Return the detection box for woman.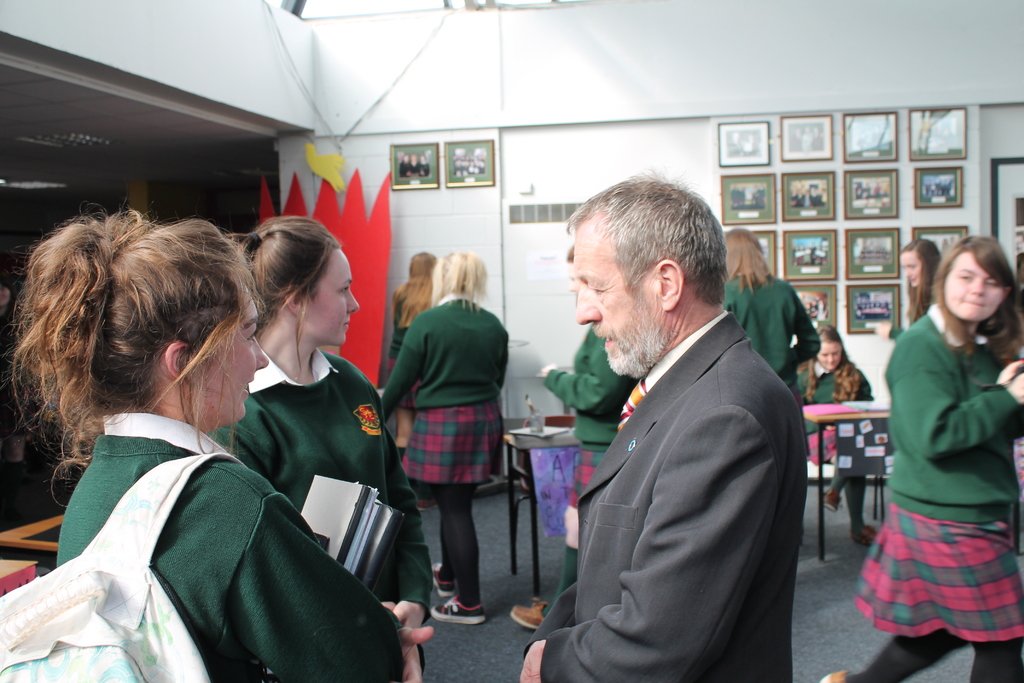
Rect(792, 315, 876, 548).
